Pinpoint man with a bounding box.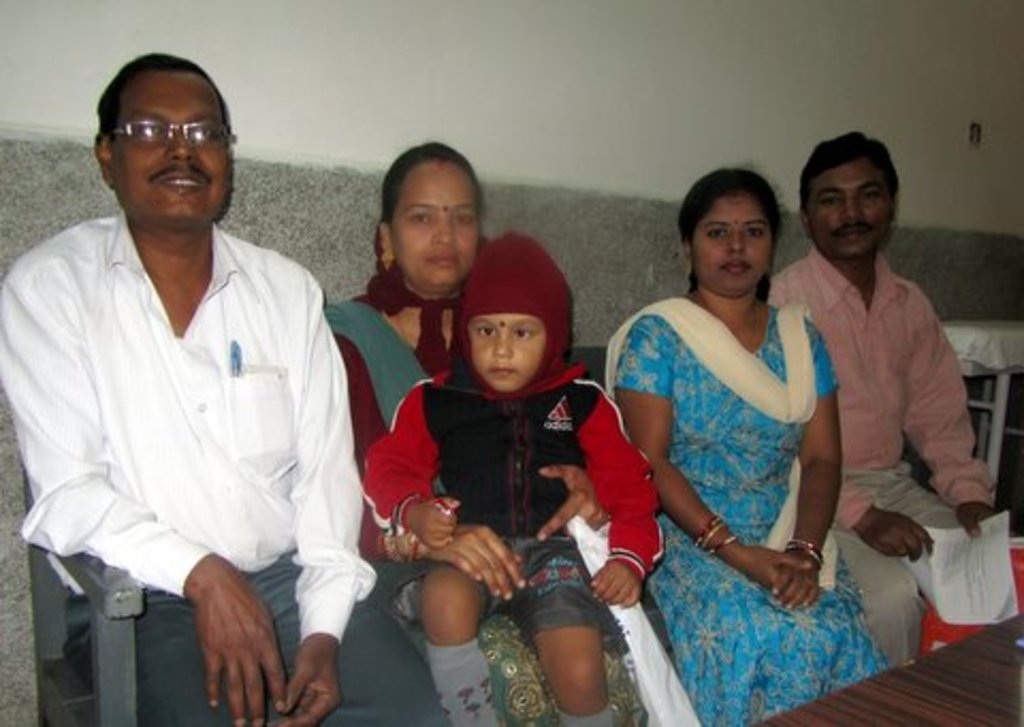
(left=17, top=36, right=365, bottom=716).
